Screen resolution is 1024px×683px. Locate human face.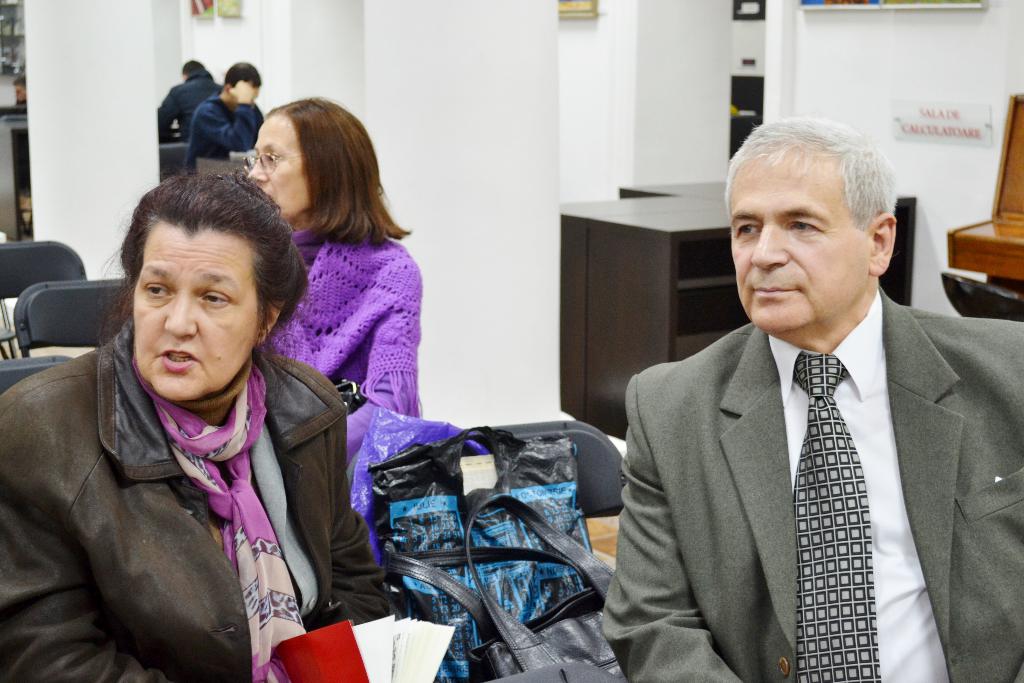
detection(132, 224, 261, 402).
